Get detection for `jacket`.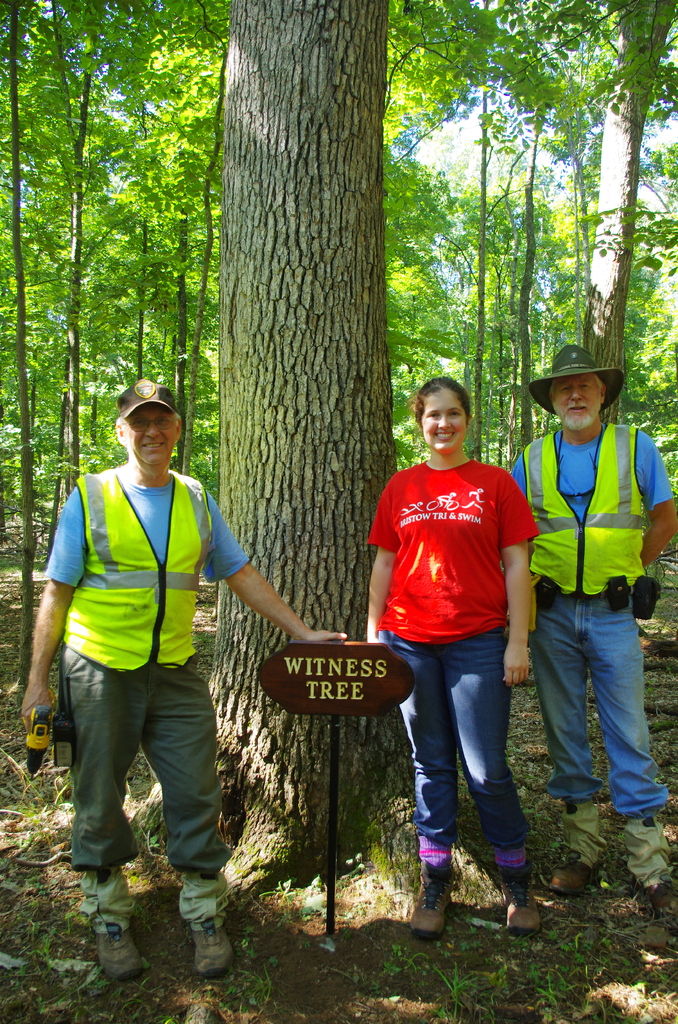
Detection: (63,470,213,675).
